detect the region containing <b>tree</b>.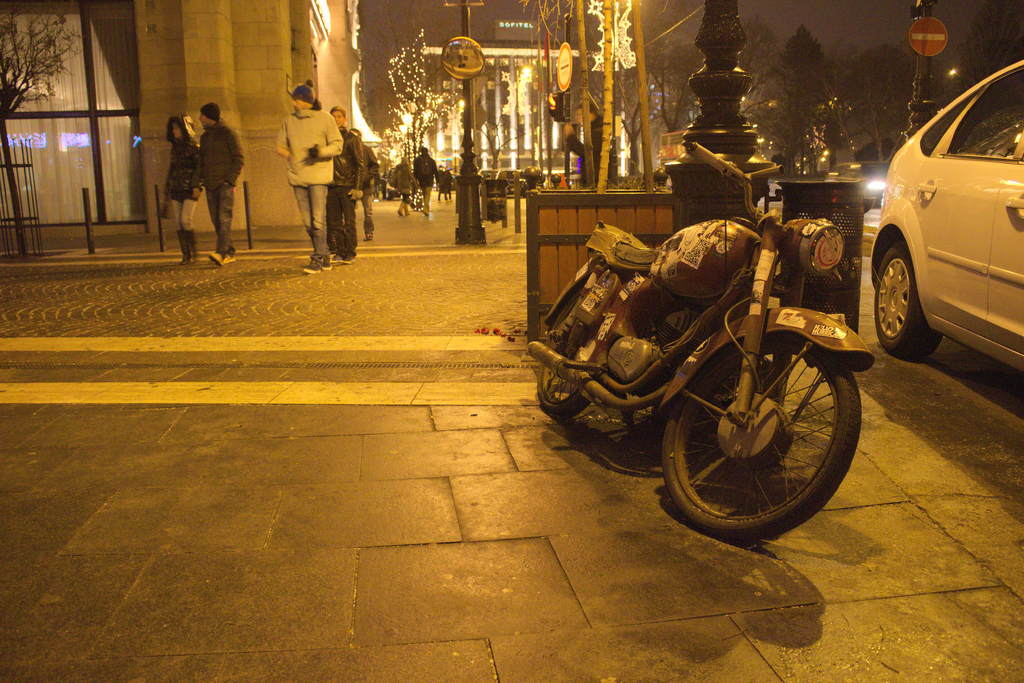
box=[607, 22, 696, 173].
